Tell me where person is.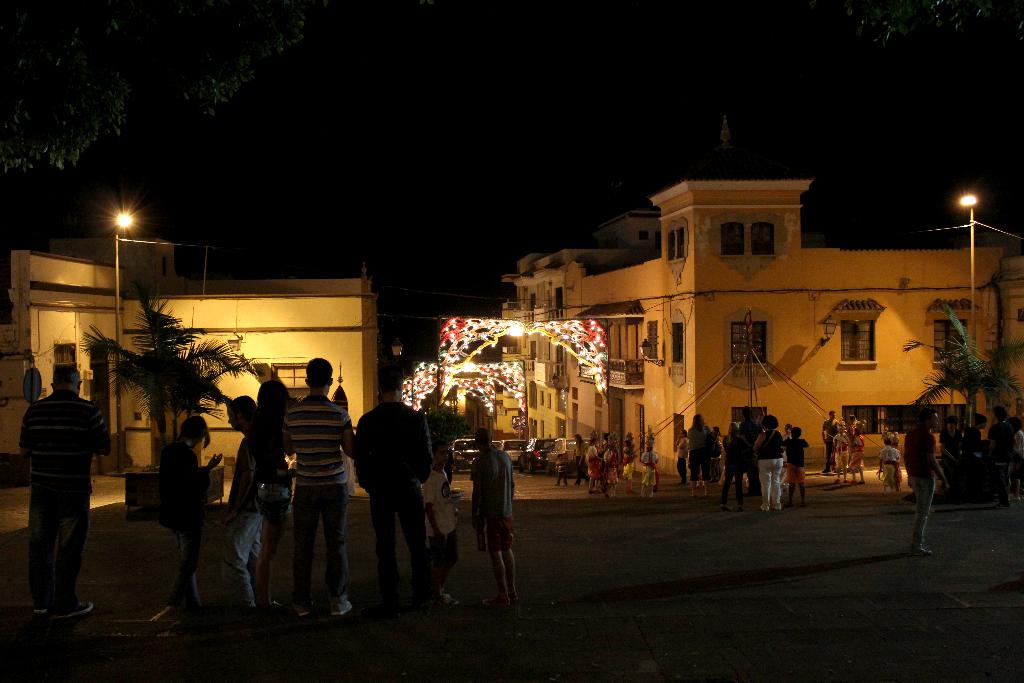
person is at [left=218, top=394, right=267, bottom=614].
